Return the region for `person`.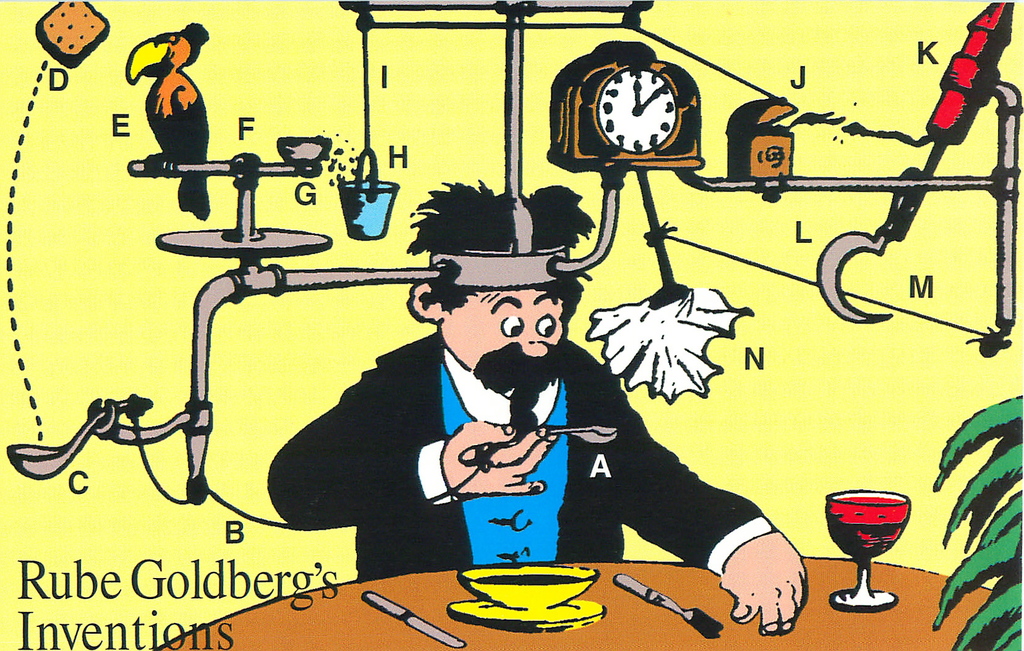
region(268, 180, 804, 602).
